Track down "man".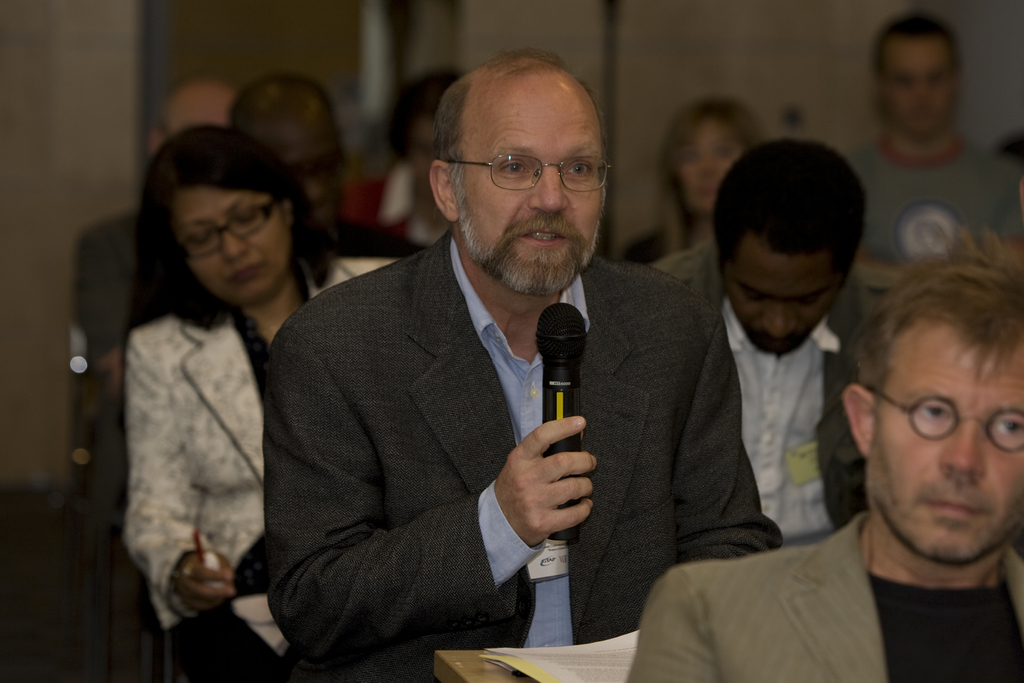
Tracked to bbox=[260, 47, 788, 682].
